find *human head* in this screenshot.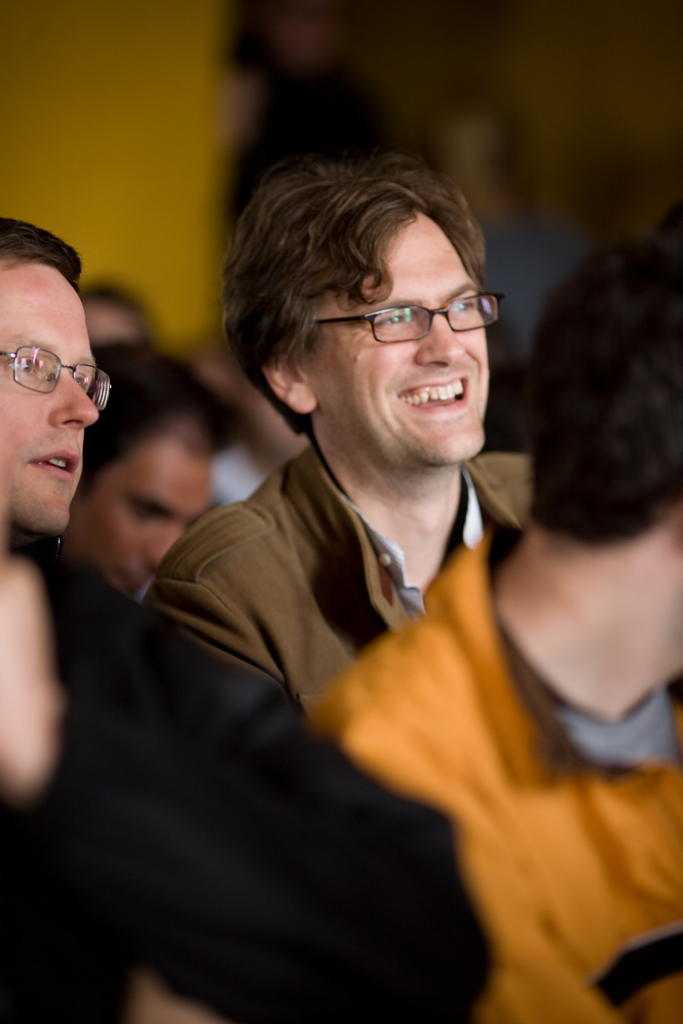
The bounding box for *human head* is BBox(43, 337, 229, 596).
